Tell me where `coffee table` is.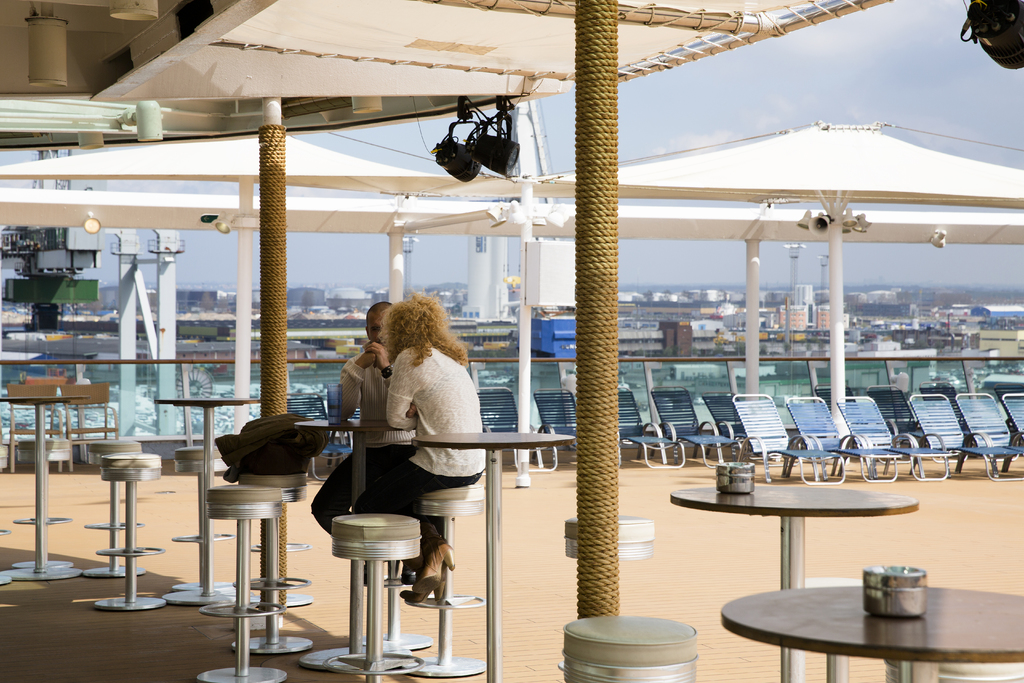
`coffee table` is at (719,582,1023,677).
